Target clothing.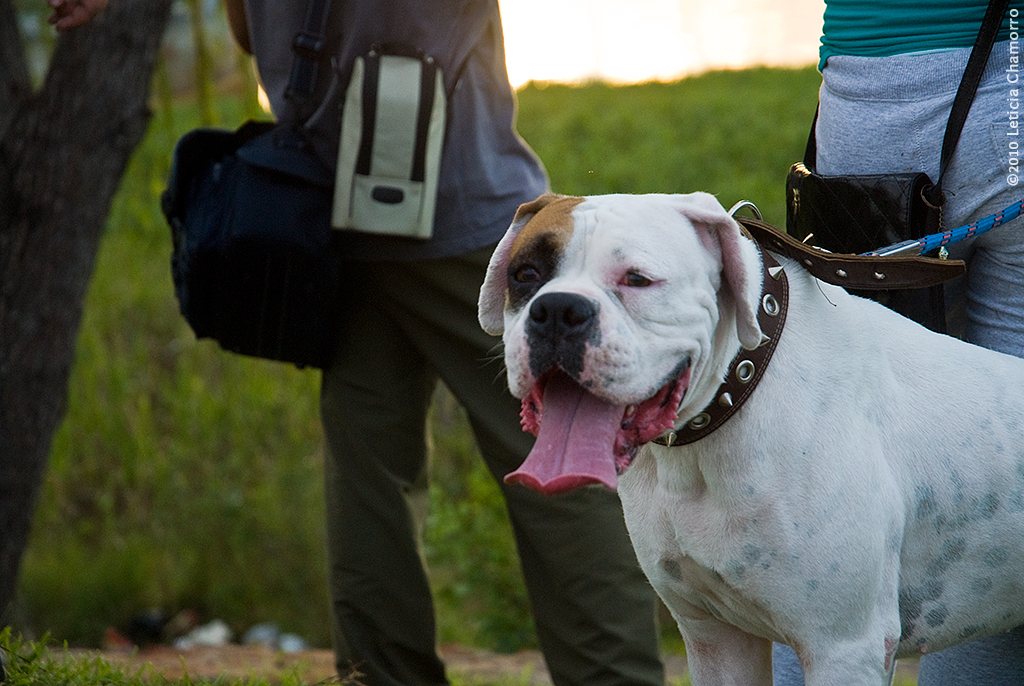
Target region: <box>220,0,663,681</box>.
